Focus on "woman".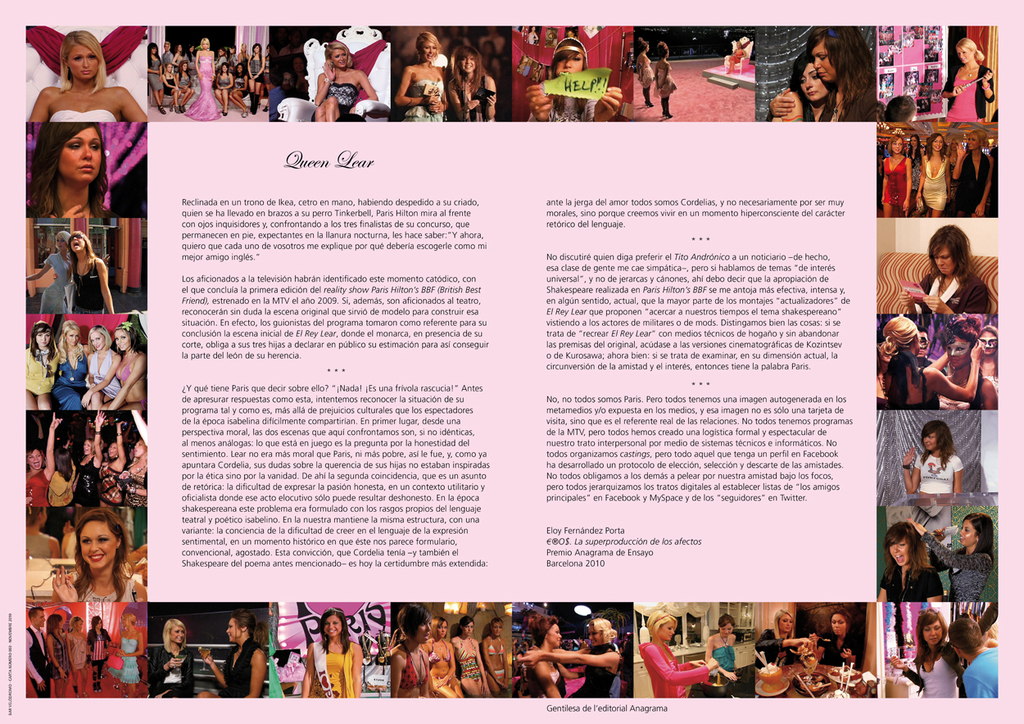
Focused at bbox(515, 619, 621, 694).
